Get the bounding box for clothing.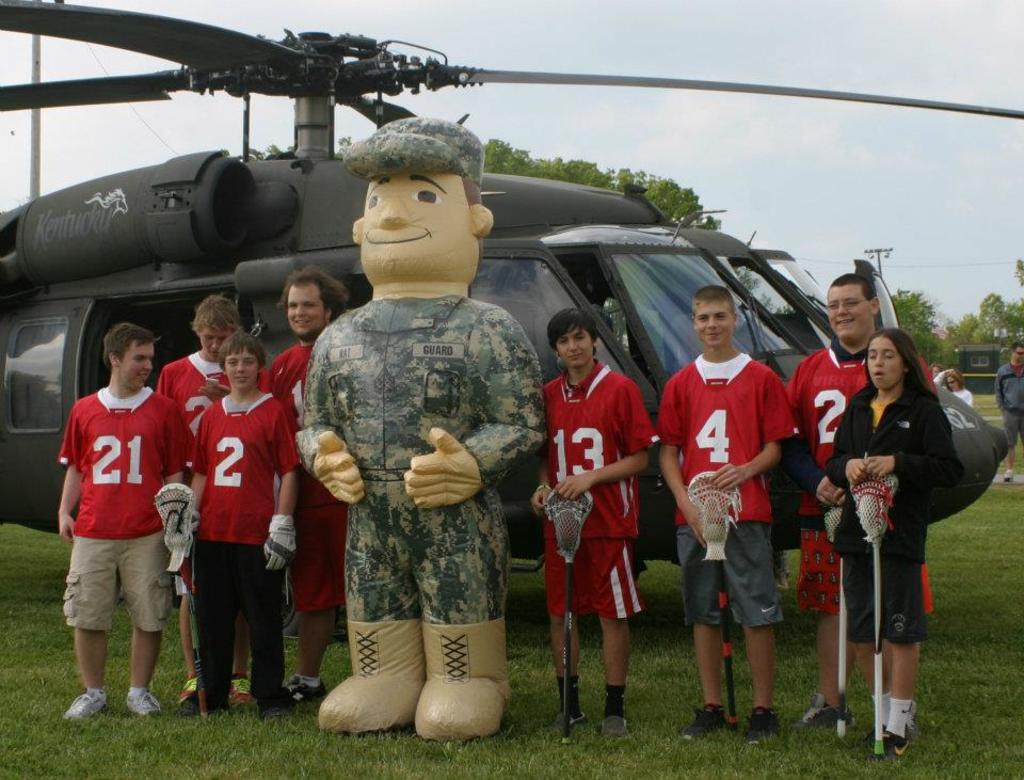
locate(273, 341, 348, 603).
